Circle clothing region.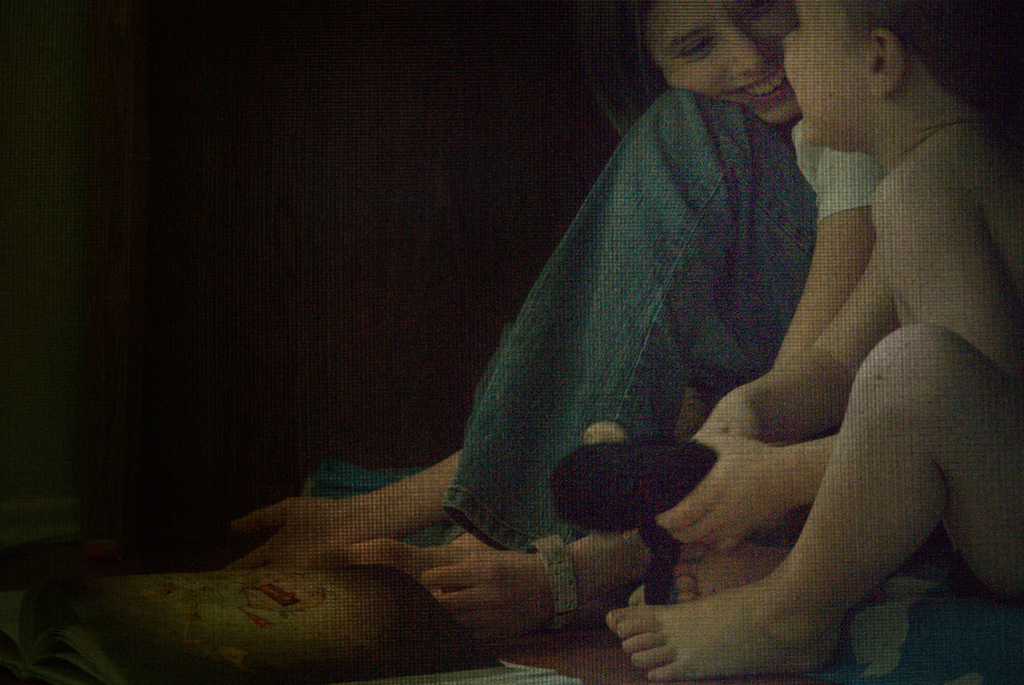
Region: 196, 0, 1014, 633.
